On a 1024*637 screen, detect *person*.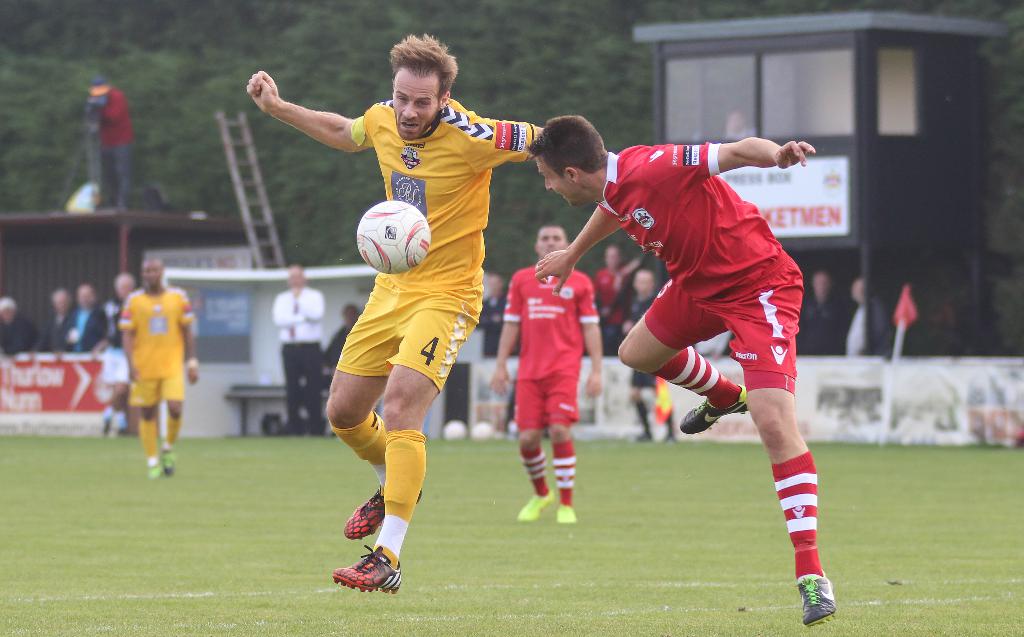
bbox(88, 268, 139, 434).
